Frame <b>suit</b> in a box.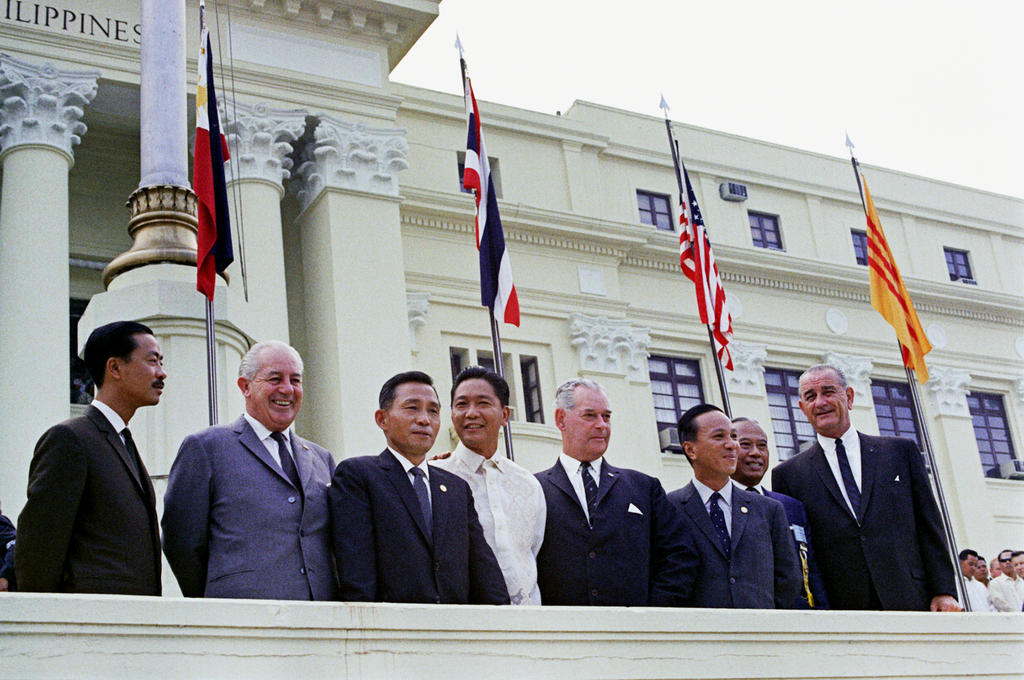
(729, 476, 820, 611).
